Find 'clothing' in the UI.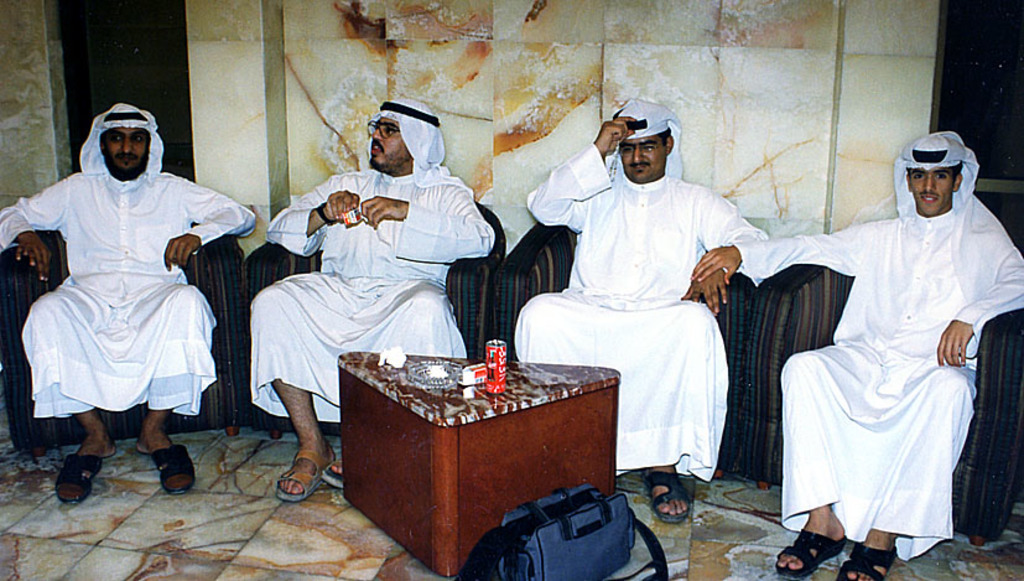
UI element at <region>254, 88, 493, 432</region>.
